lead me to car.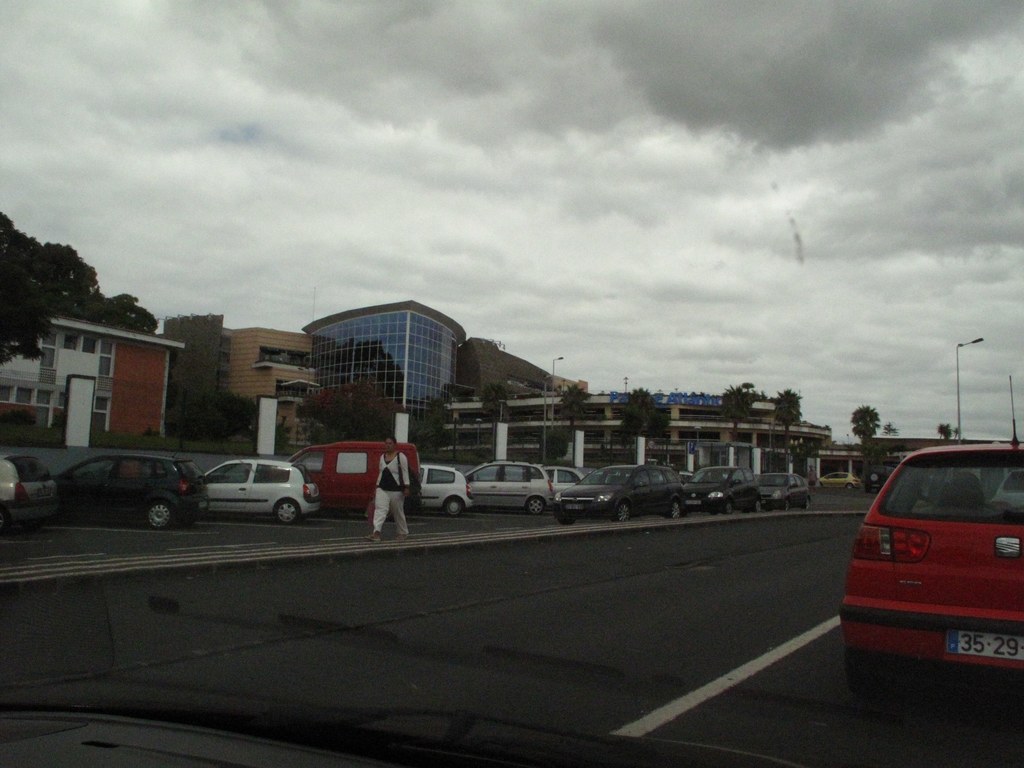
Lead to pyautogui.locateOnScreen(833, 449, 1023, 707).
